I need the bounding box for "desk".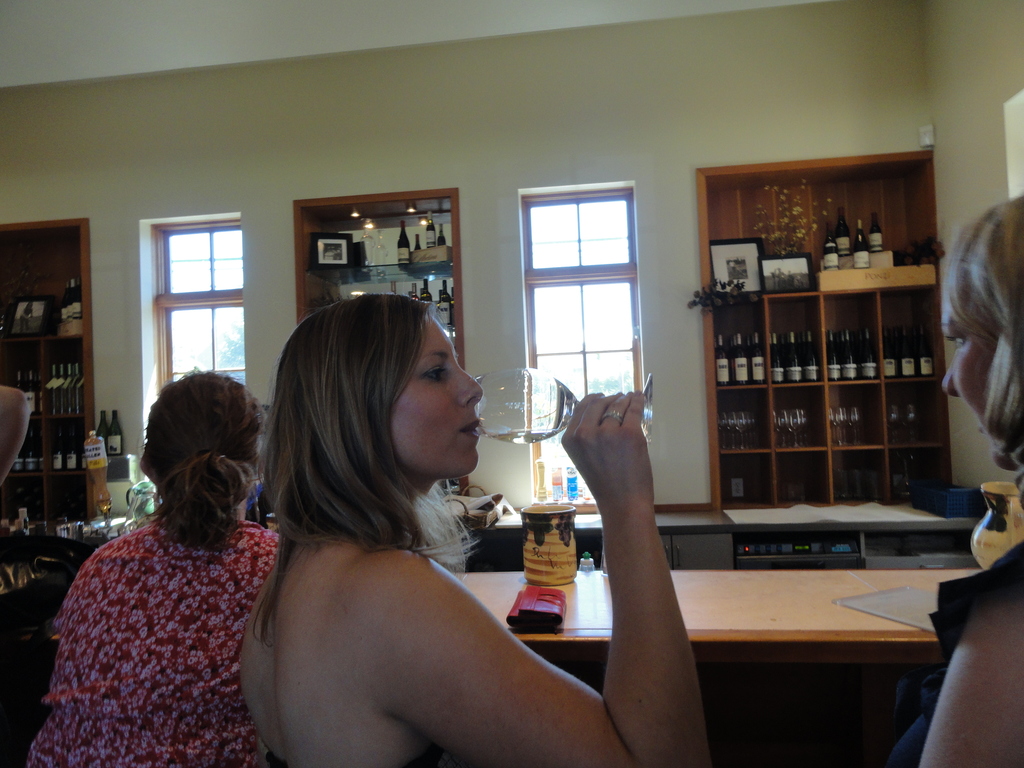
Here it is: (452, 564, 979, 767).
